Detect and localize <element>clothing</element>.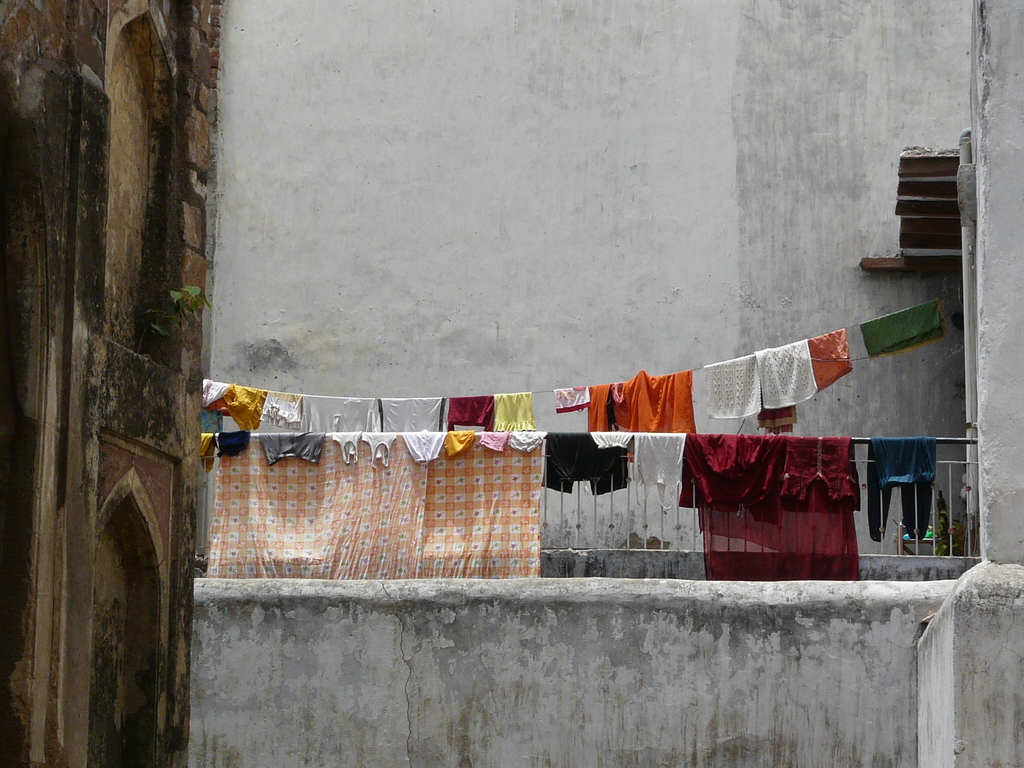
Localized at {"left": 808, "top": 326, "right": 849, "bottom": 393}.
